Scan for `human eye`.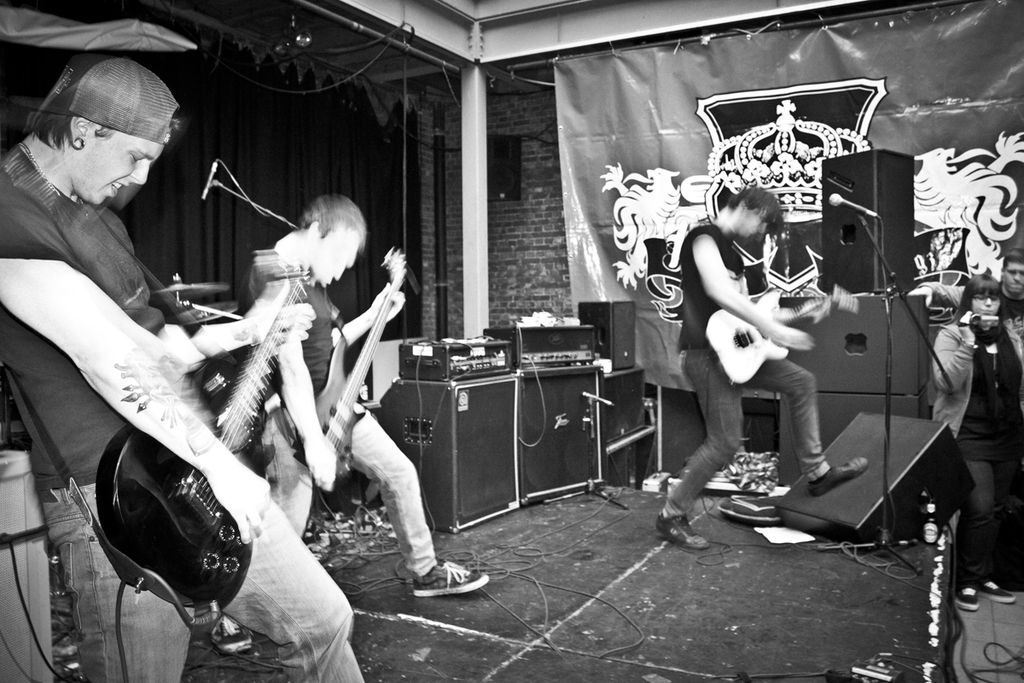
Scan result: BBox(988, 294, 995, 303).
